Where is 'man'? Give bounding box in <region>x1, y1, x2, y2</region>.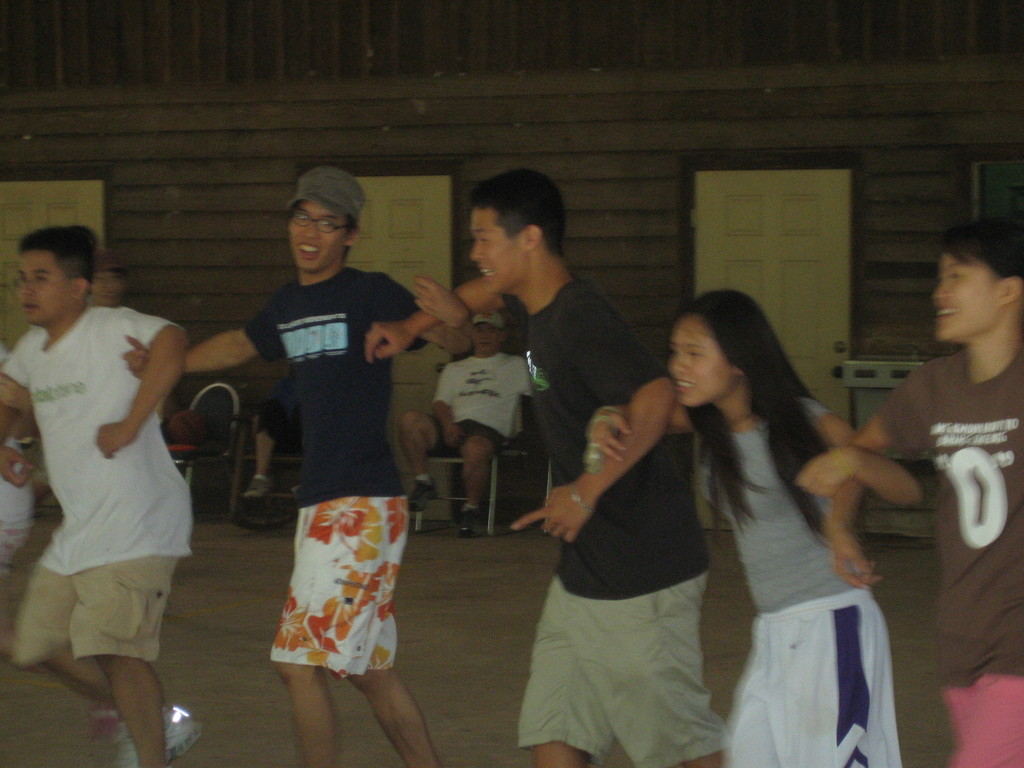
<region>0, 220, 196, 767</region>.
